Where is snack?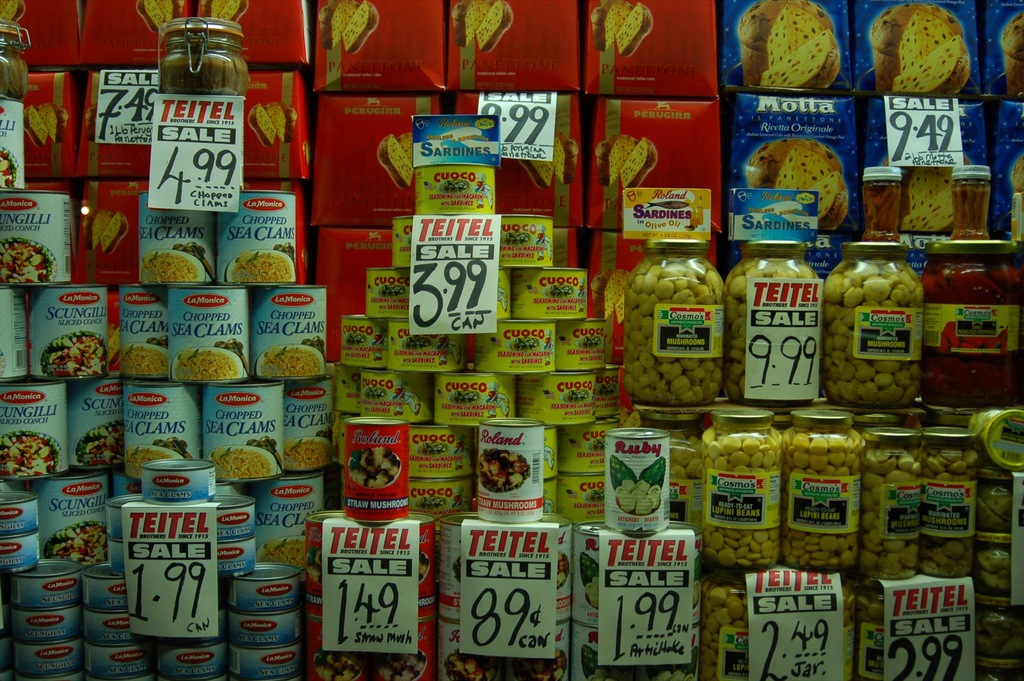
[x1=125, y1=449, x2=170, y2=478].
